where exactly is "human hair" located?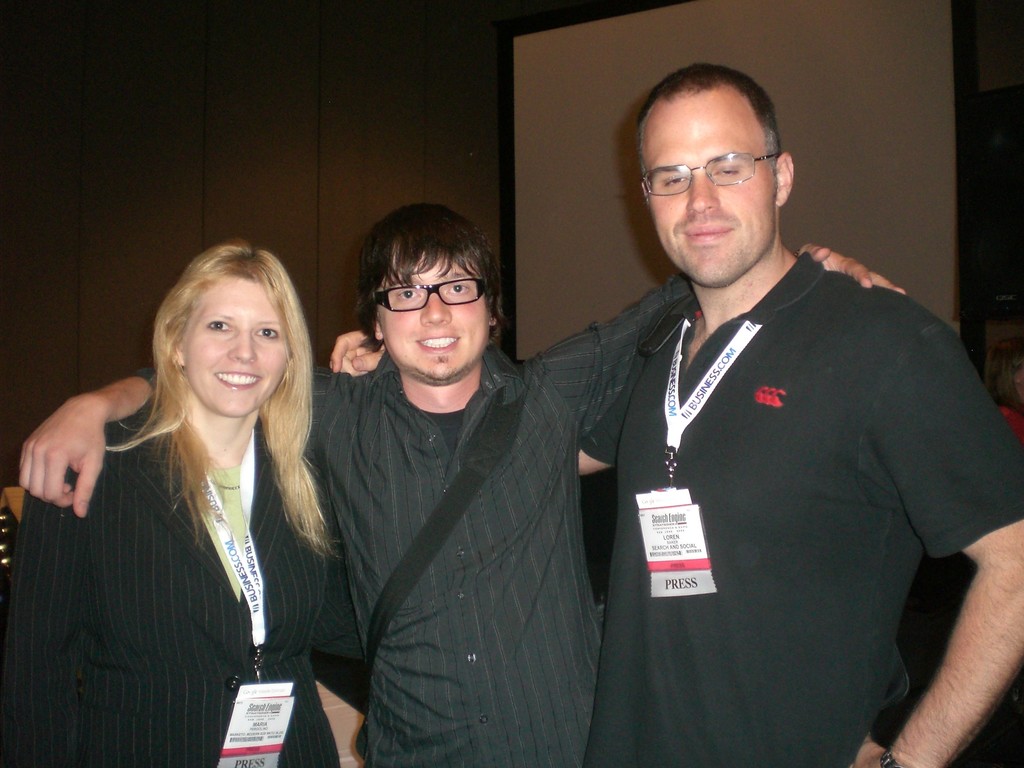
Its bounding box is x1=353, y1=205, x2=506, y2=359.
